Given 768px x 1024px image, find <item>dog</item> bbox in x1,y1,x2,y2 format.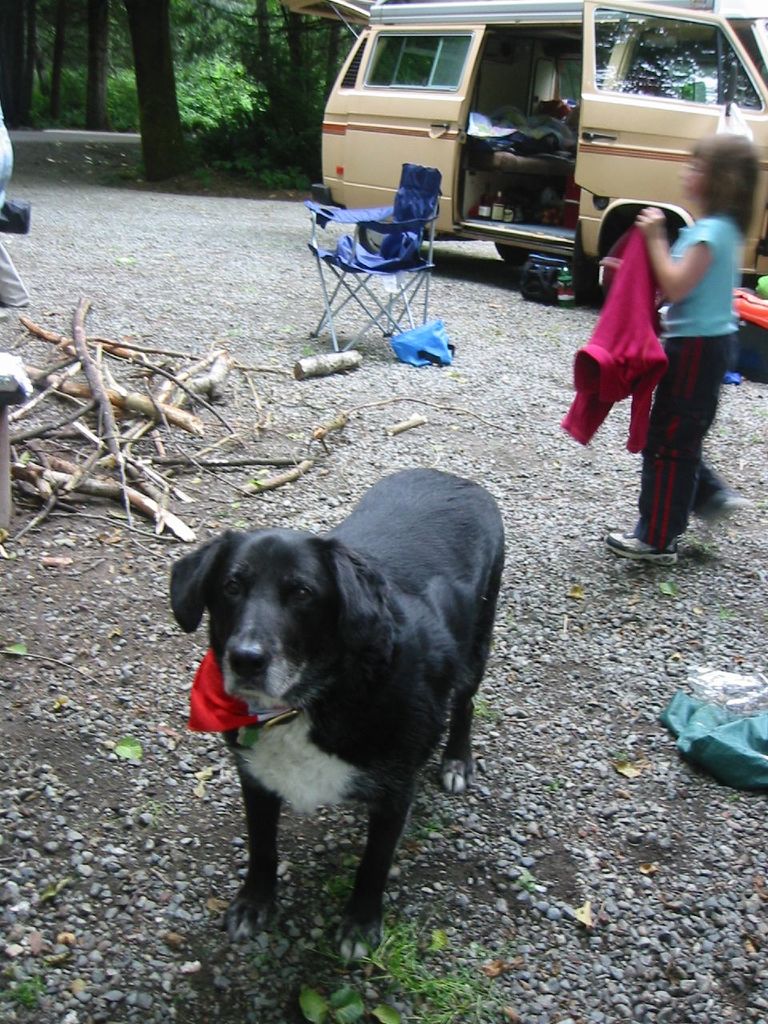
165,461,508,973.
